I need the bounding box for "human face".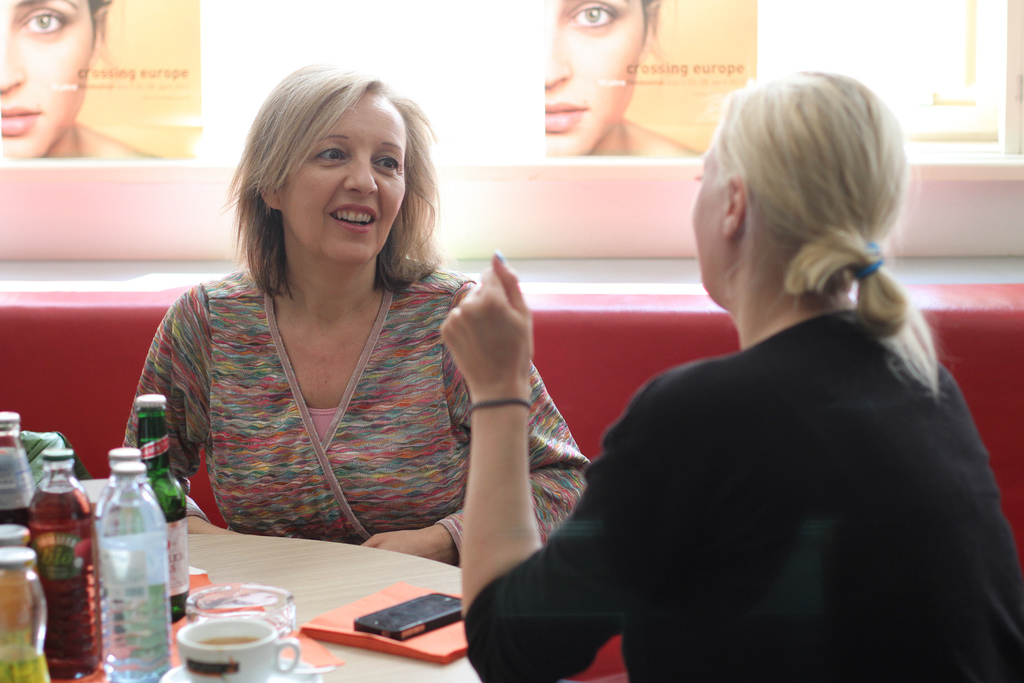
Here it is: select_region(0, 0, 117, 160).
